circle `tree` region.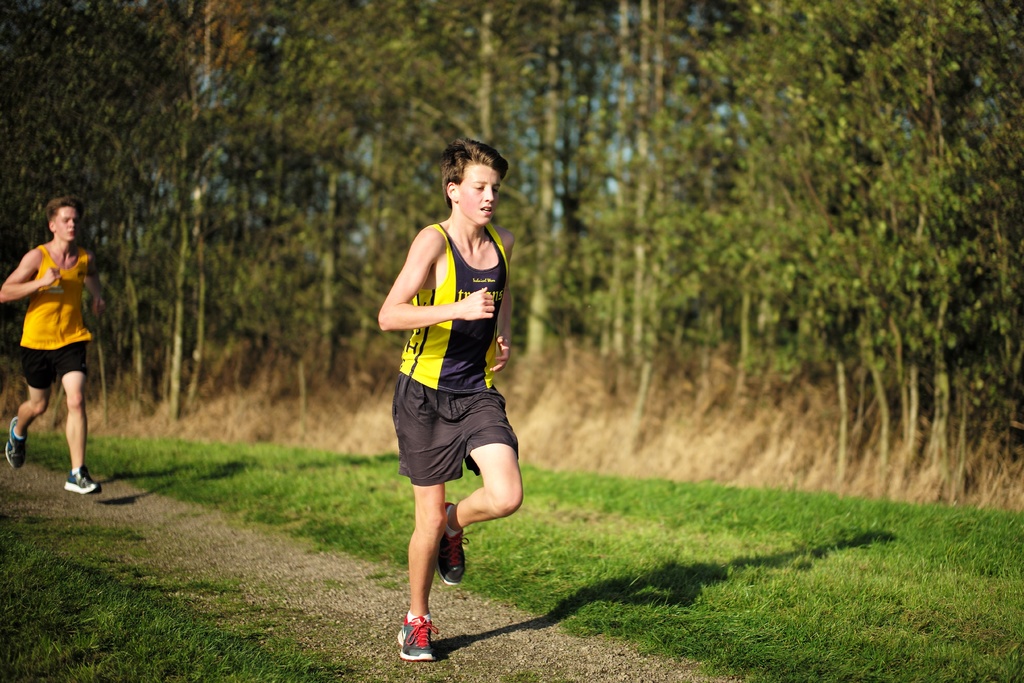
Region: 0, 0, 162, 445.
